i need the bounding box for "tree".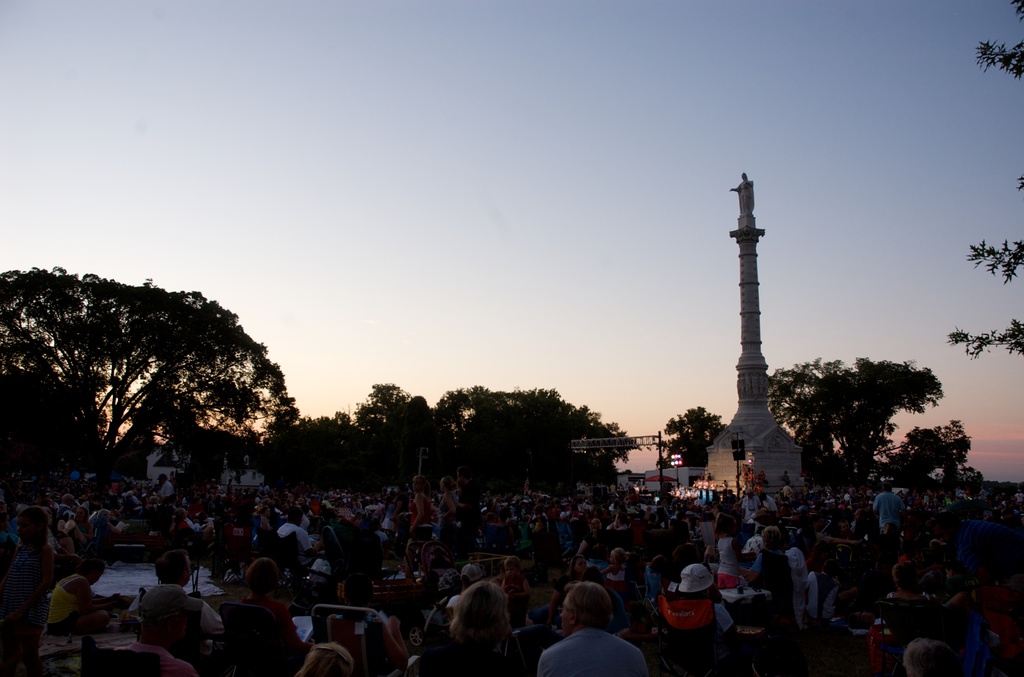
Here it is: 666/394/730/478.
